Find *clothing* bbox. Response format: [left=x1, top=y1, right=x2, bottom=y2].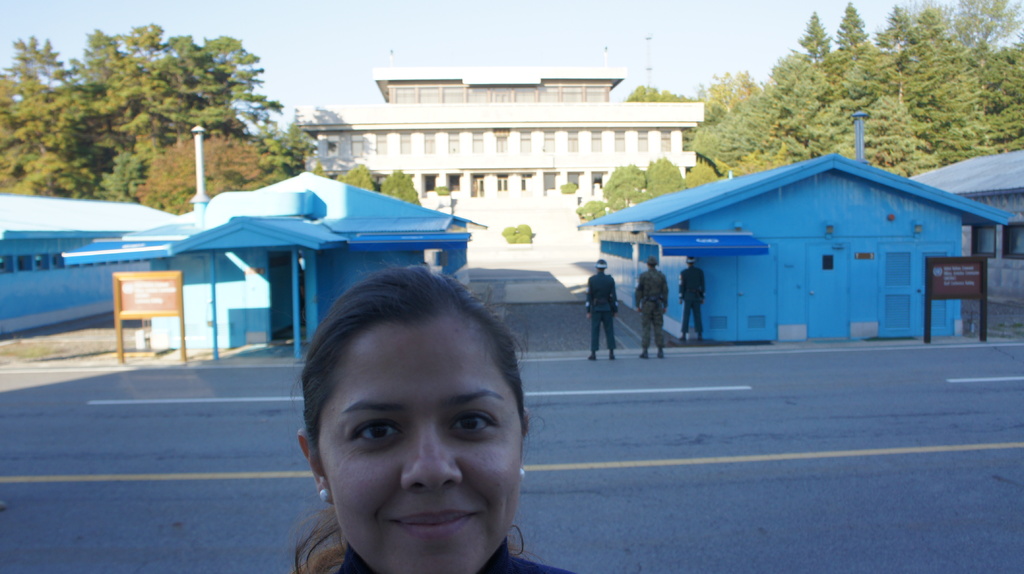
[left=582, top=272, right=621, bottom=353].
